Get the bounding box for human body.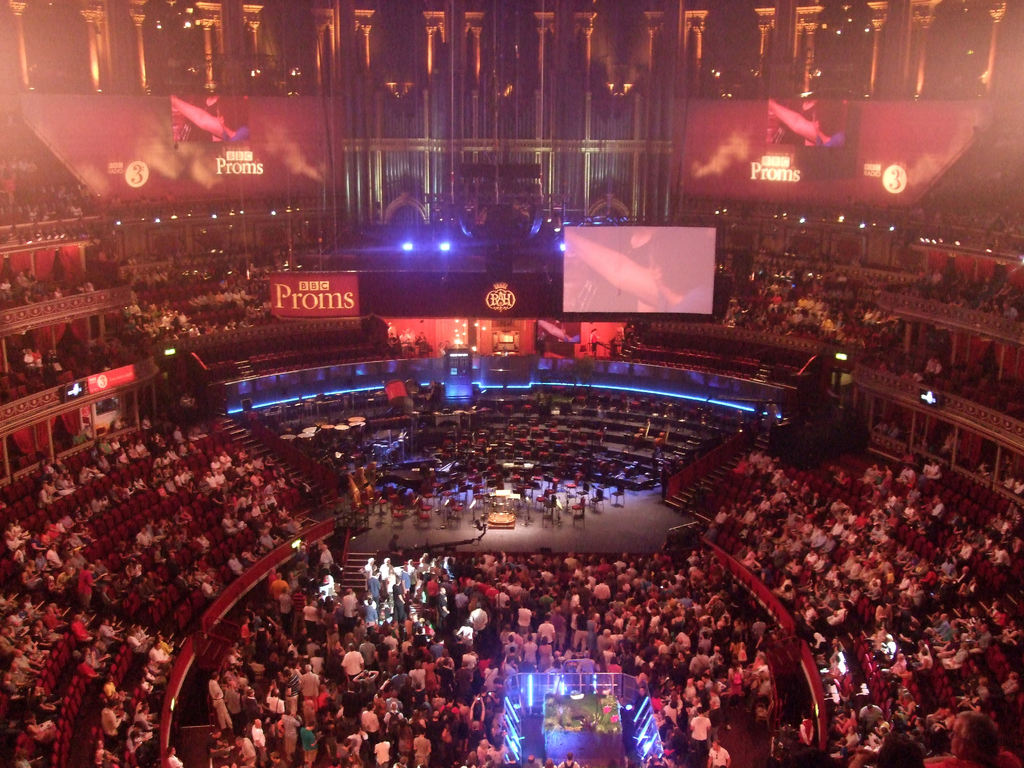
crop(196, 562, 205, 578).
